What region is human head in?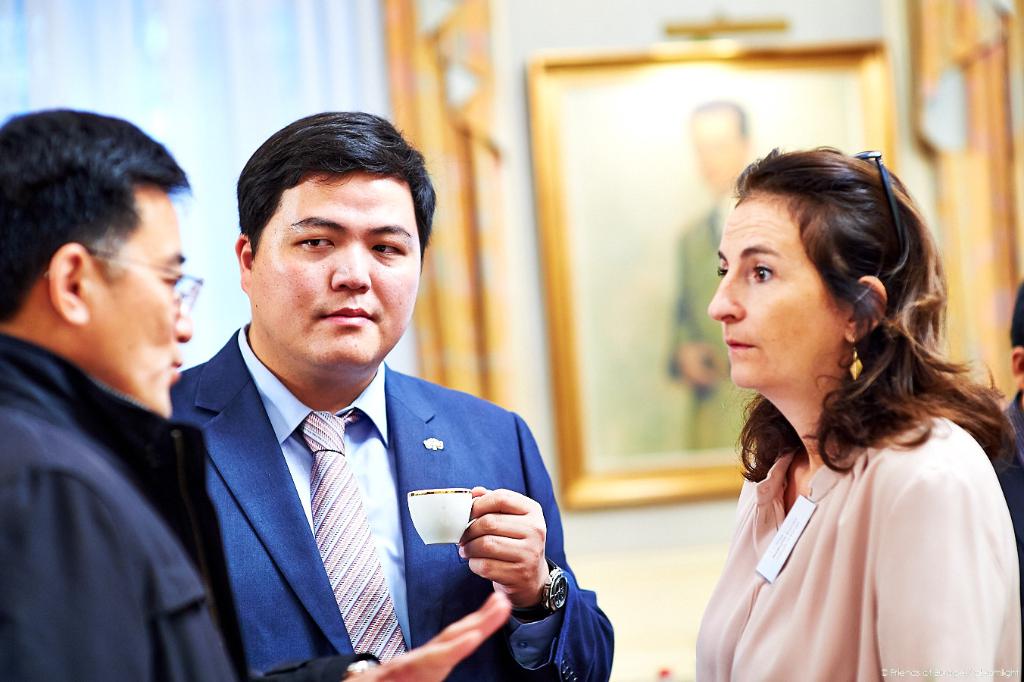
0, 106, 195, 416.
